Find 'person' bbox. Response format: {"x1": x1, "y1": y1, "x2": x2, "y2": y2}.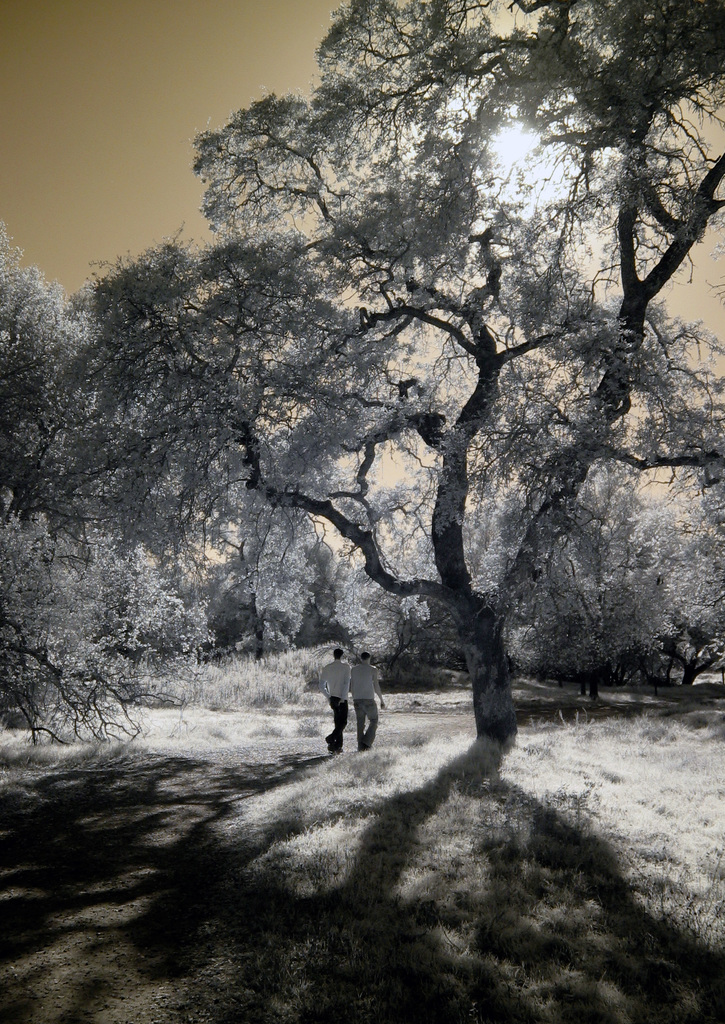
{"x1": 347, "y1": 647, "x2": 387, "y2": 765}.
